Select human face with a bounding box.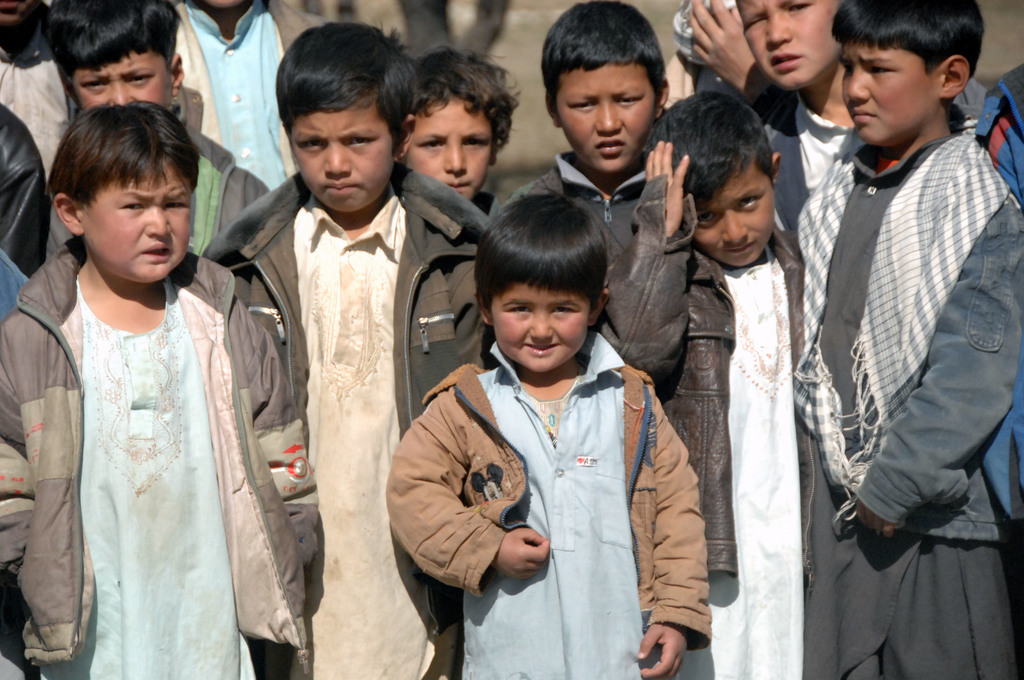
bbox=(836, 36, 941, 145).
